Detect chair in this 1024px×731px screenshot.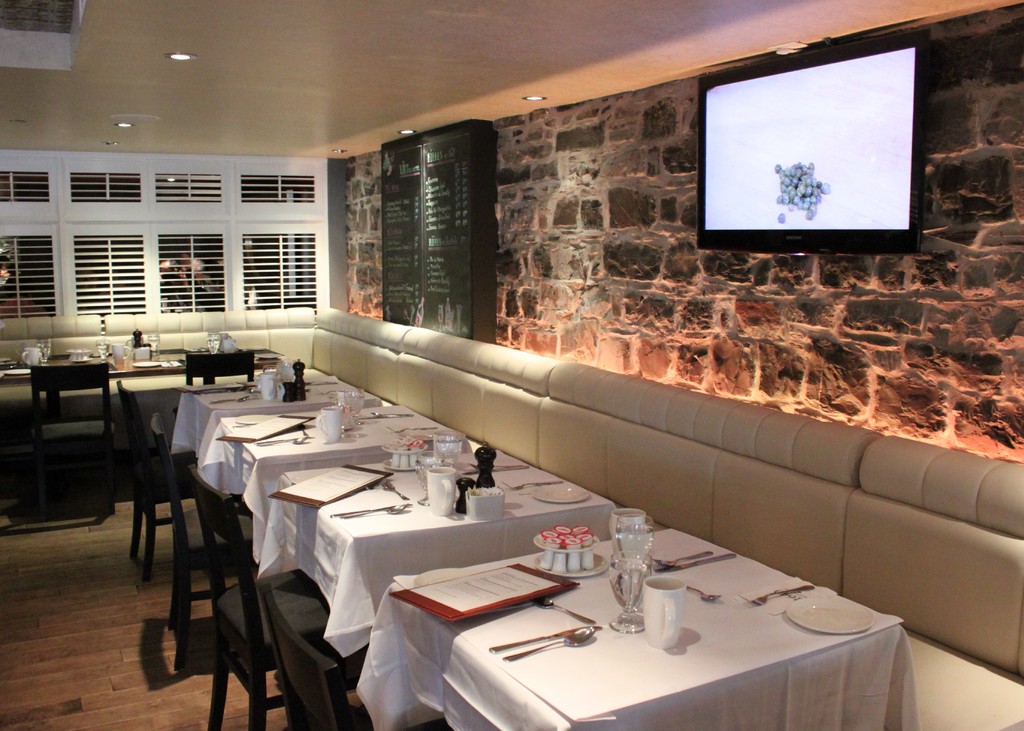
Detection: 150:415:262:668.
